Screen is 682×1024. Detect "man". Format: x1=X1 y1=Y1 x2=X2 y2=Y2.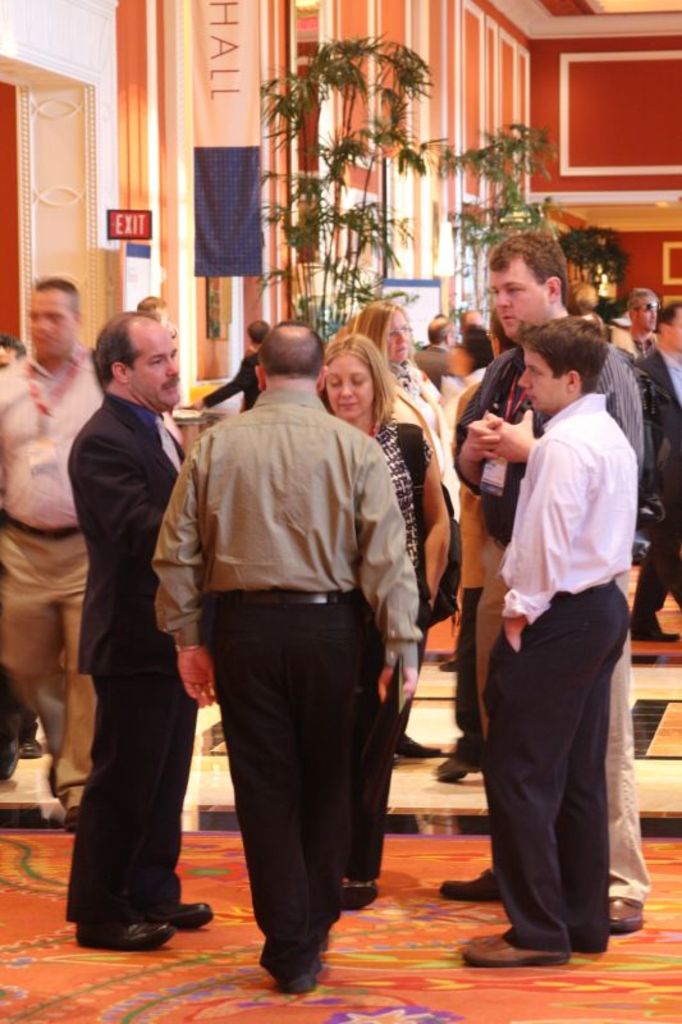
x1=623 y1=289 x2=663 y2=348.
